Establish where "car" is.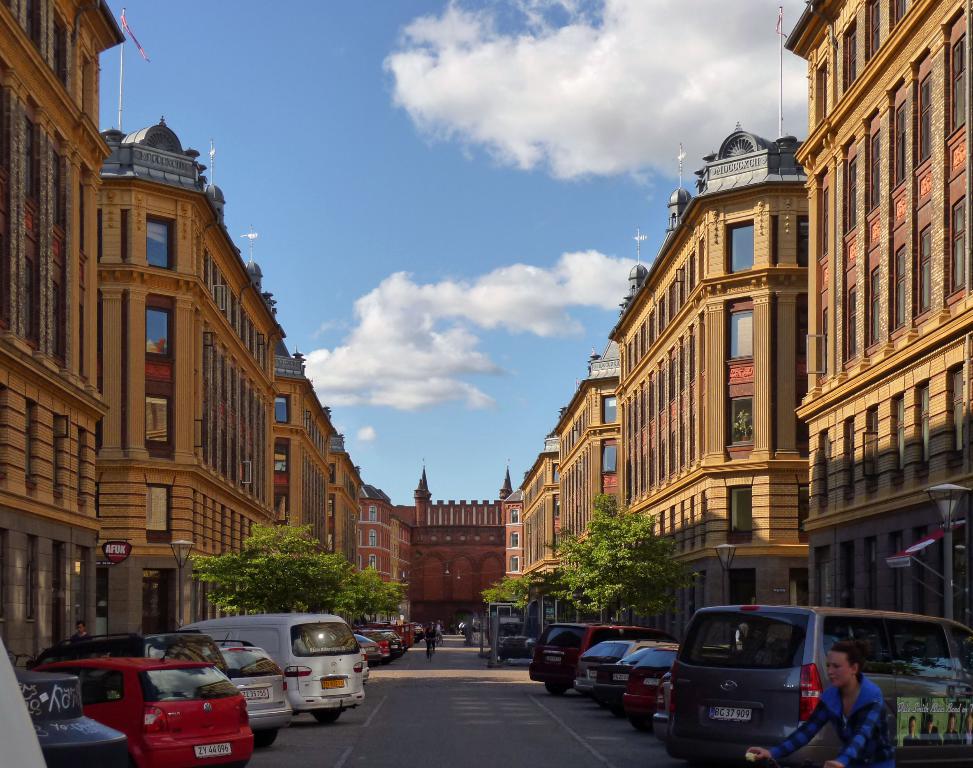
Established at 216 629 293 738.
